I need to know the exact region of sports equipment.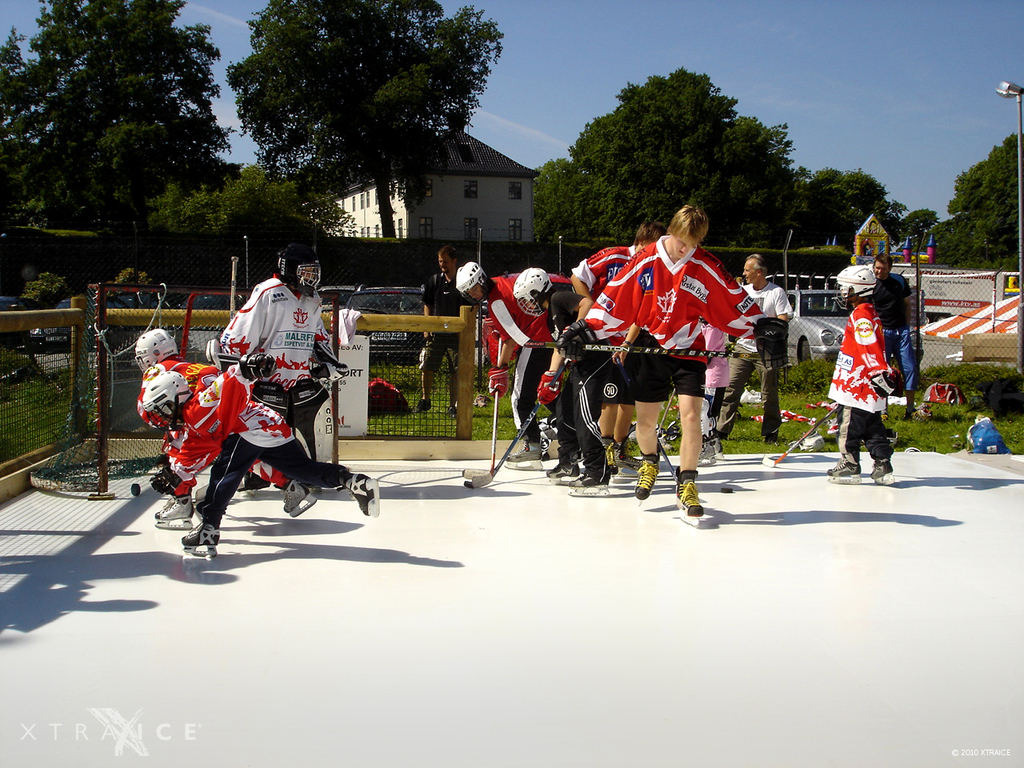
Region: [490, 365, 510, 398].
